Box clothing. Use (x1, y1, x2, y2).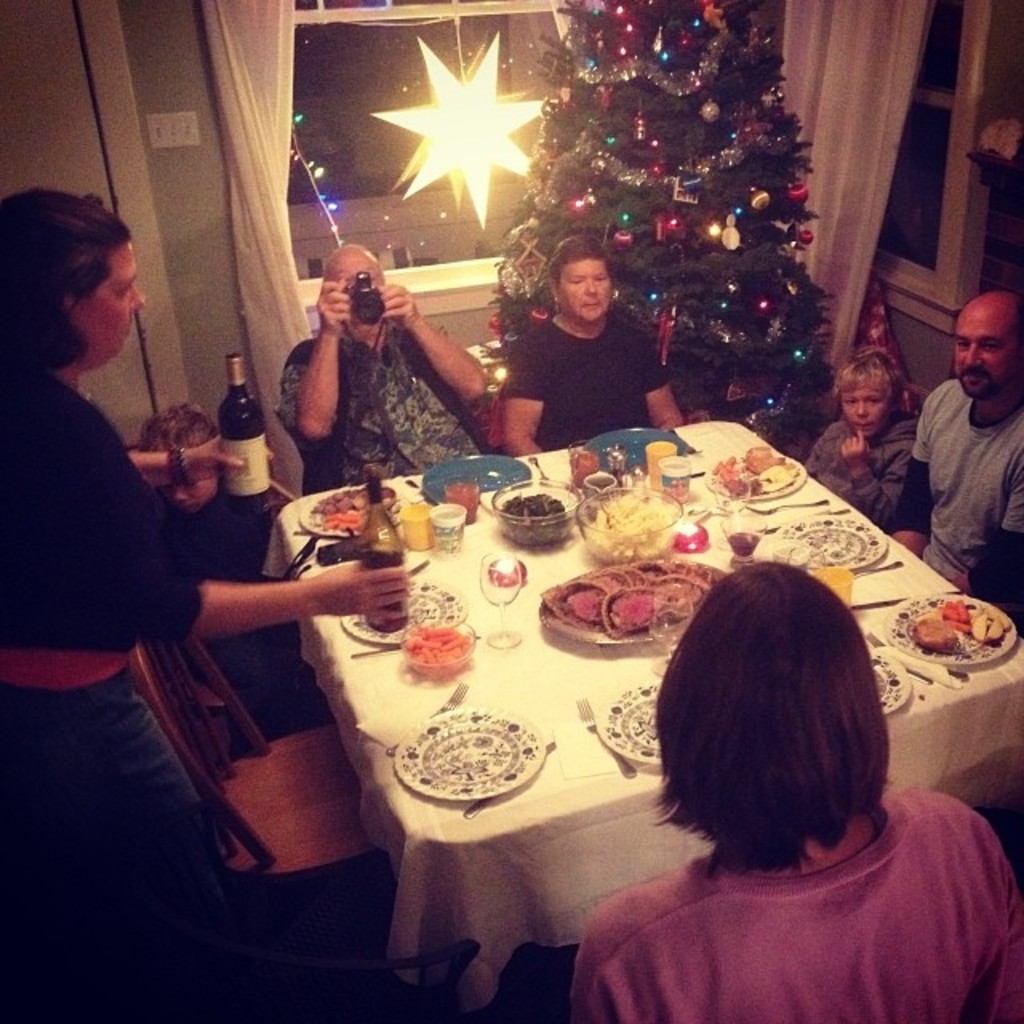
(507, 312, 658, 454).
